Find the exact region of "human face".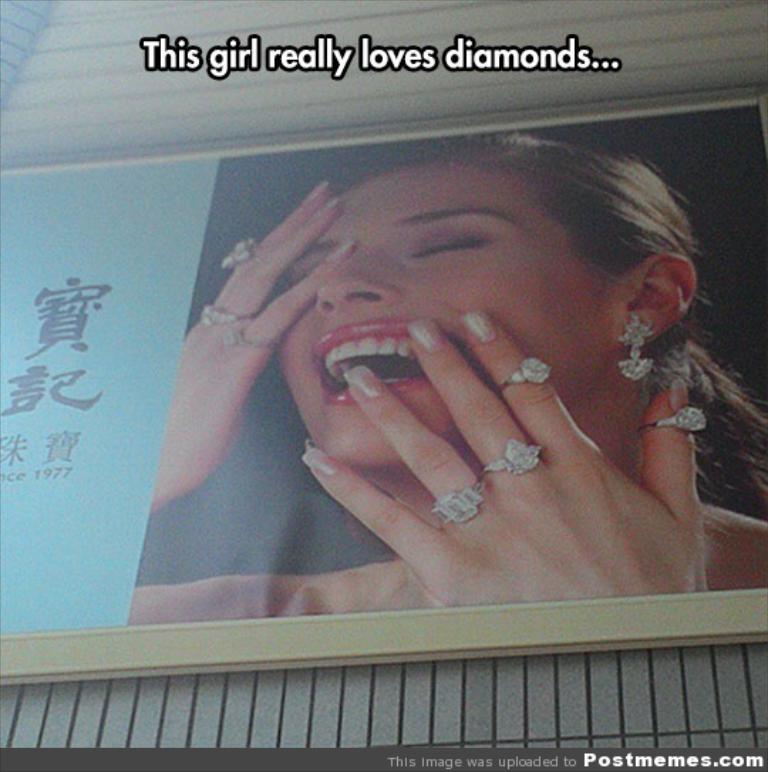
Exact region: 274, 163, 612, 466.
